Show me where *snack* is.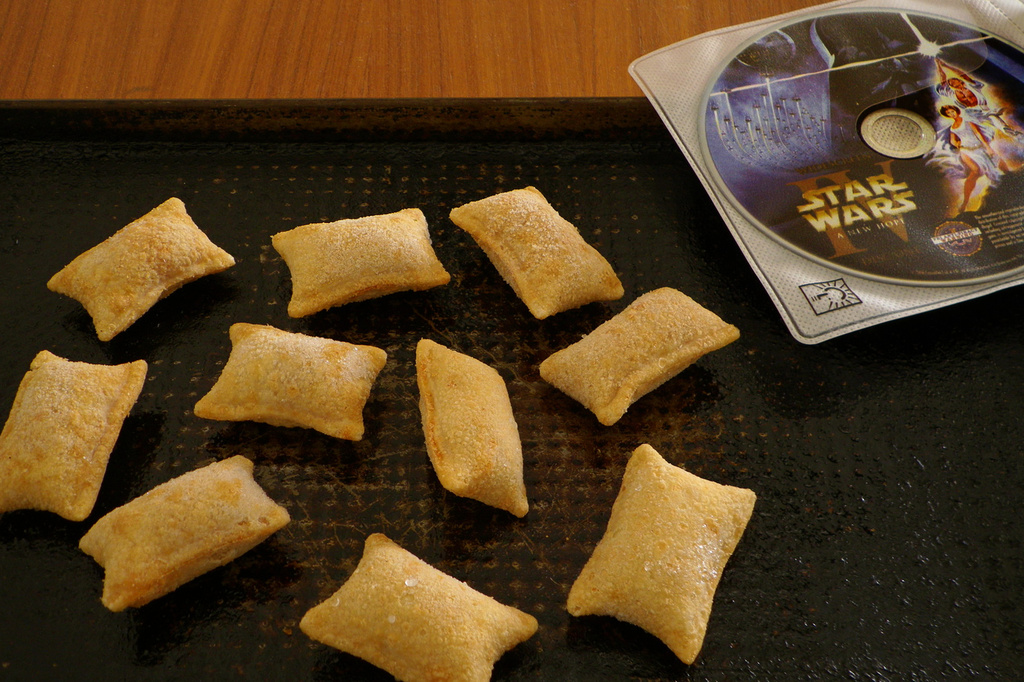
*snack* is at [x1=271, y1=202, x2=451, y2=319].
